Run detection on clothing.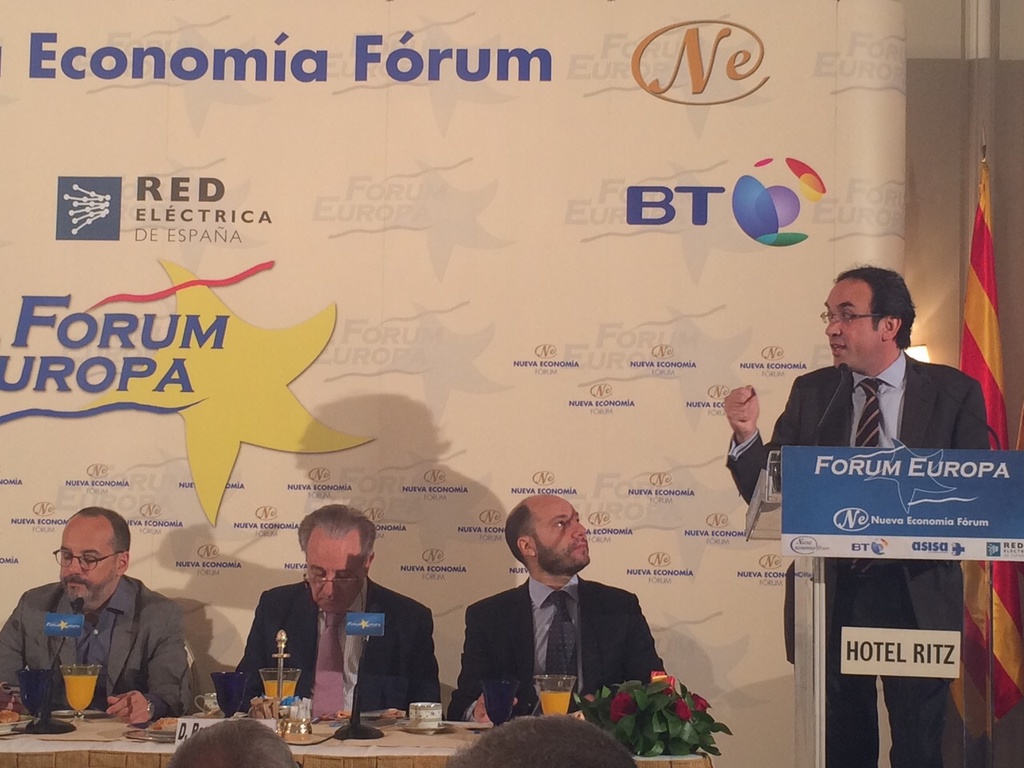
Result: Rect(251, 579, 450, 714).
